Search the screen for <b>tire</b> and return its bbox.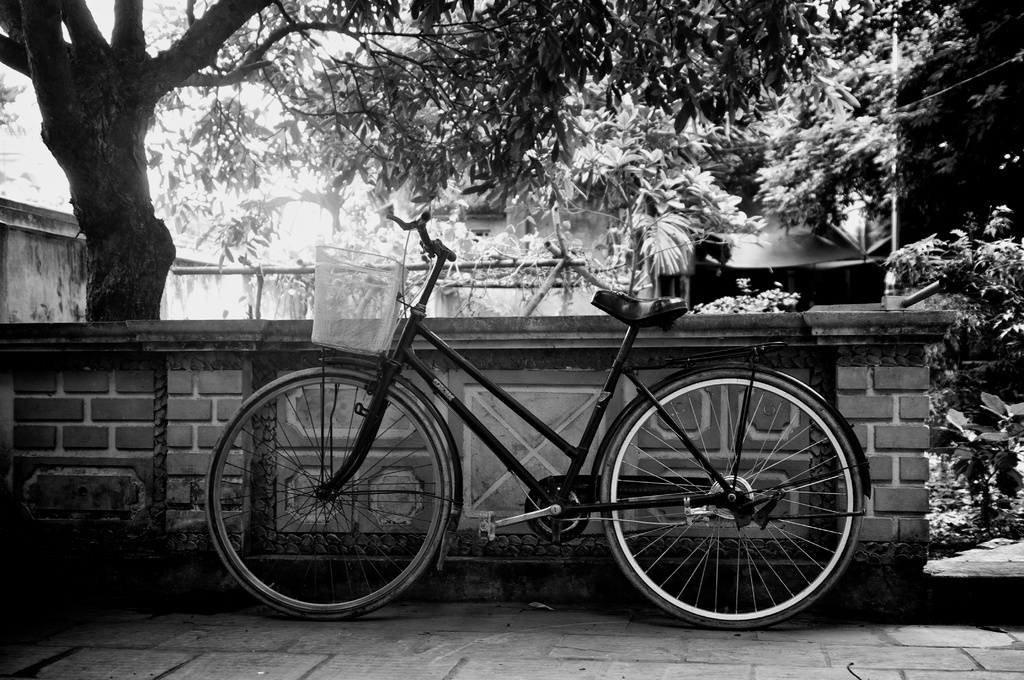
Found: [left=205, top=366, right=451, bottom=620].
